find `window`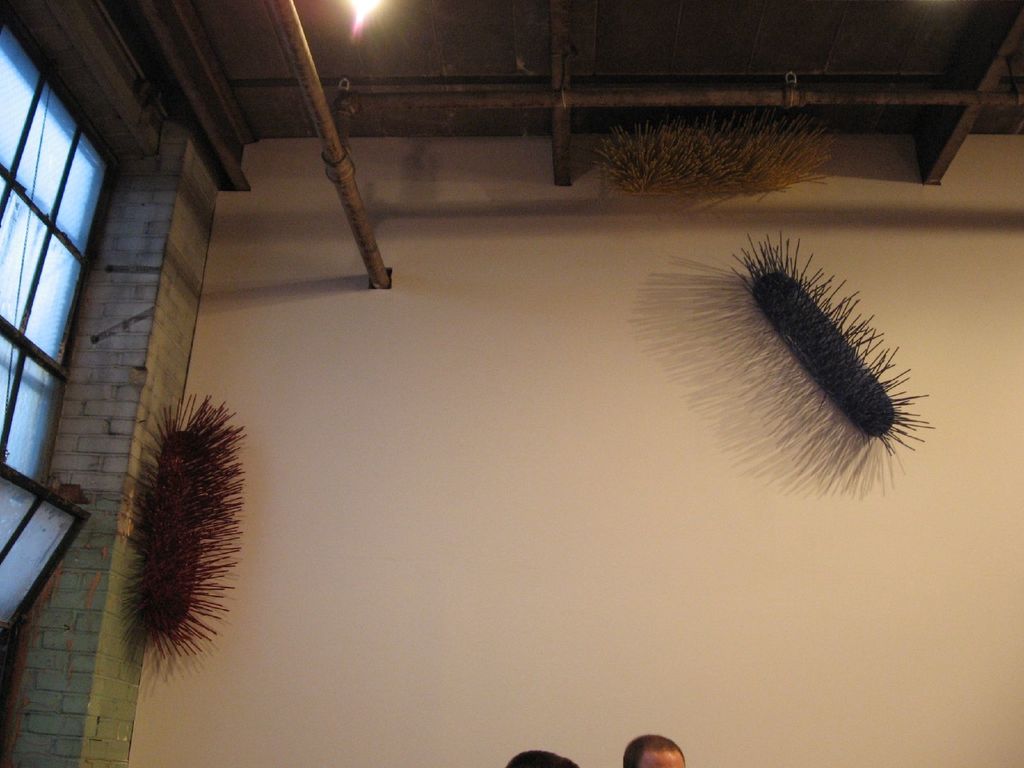
{"left": 12, "top": 51, "right": 162, "bottom": 572}
